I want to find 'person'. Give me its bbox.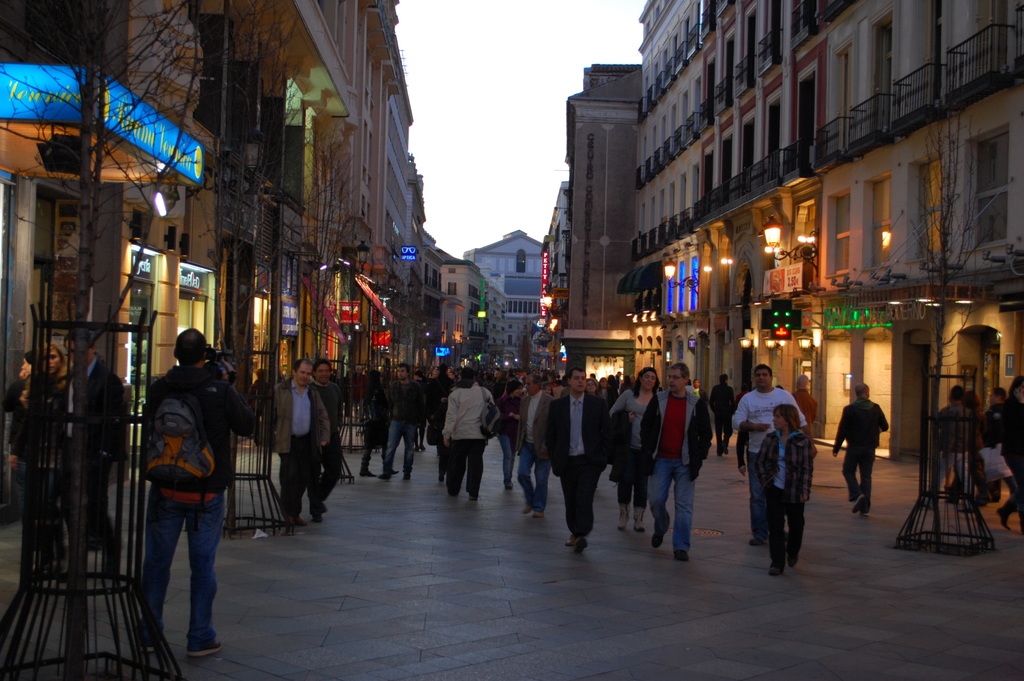
rect(380, 361, 419, 480).
